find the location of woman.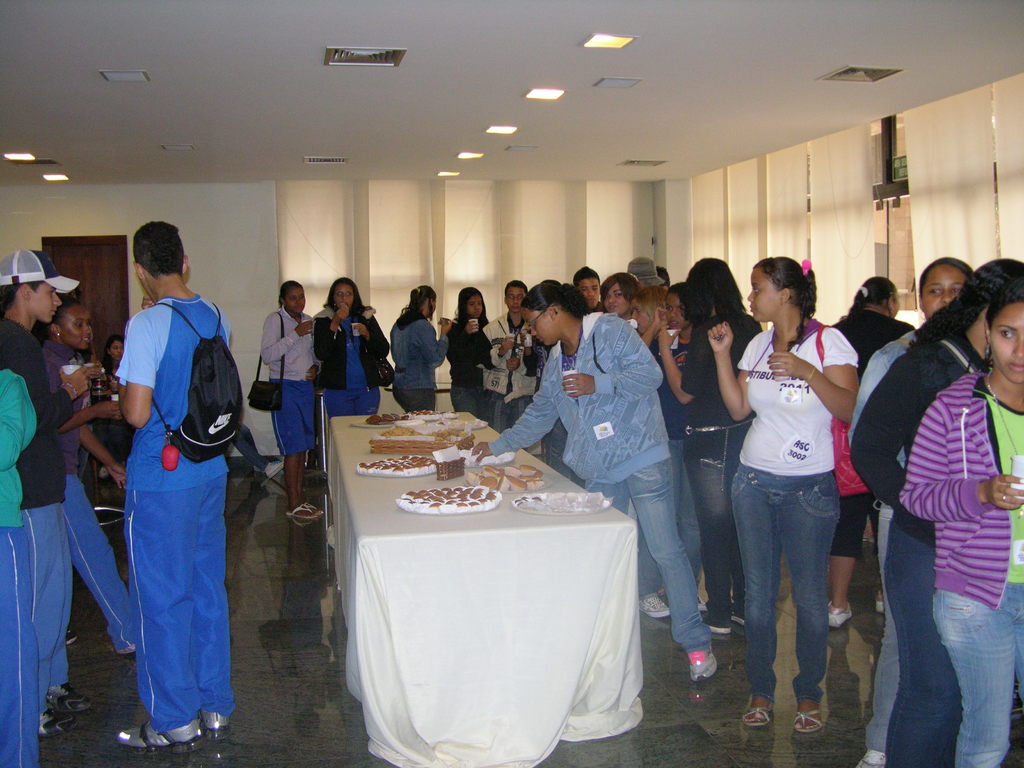
Location: l=91, t=338, r=133, b=461.
